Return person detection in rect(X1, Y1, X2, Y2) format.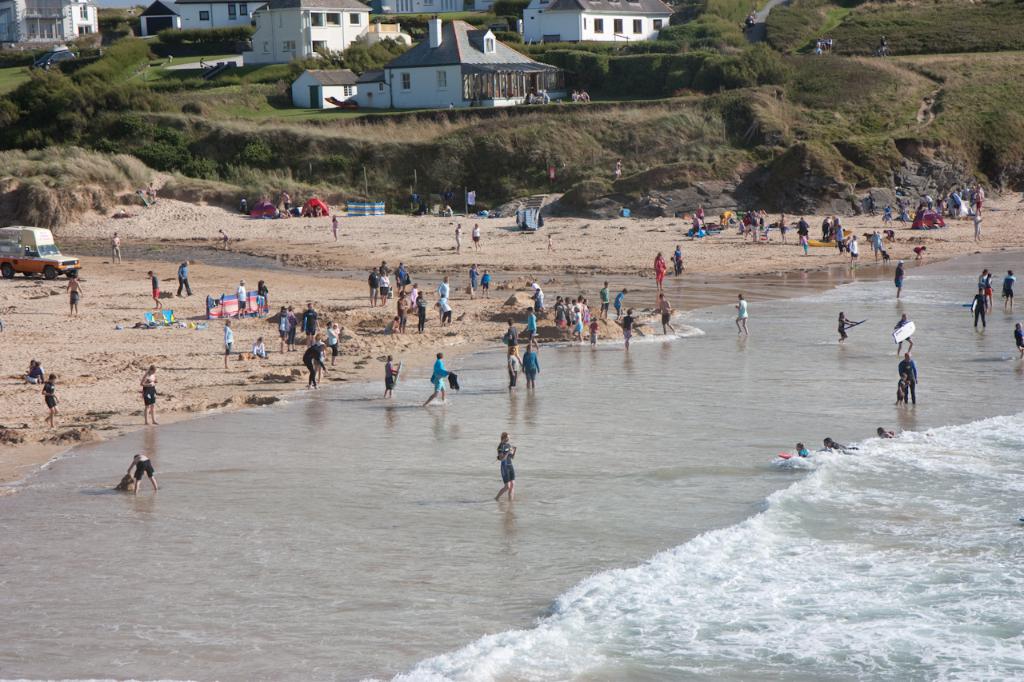
rect(394, 289, 410, 333).
